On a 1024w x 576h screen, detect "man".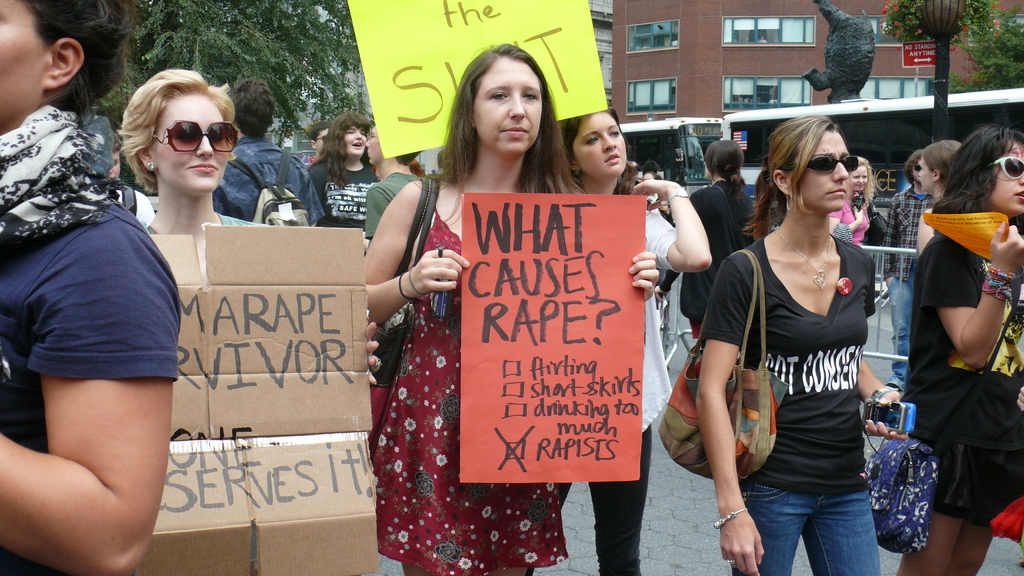
887,151,936,390.
